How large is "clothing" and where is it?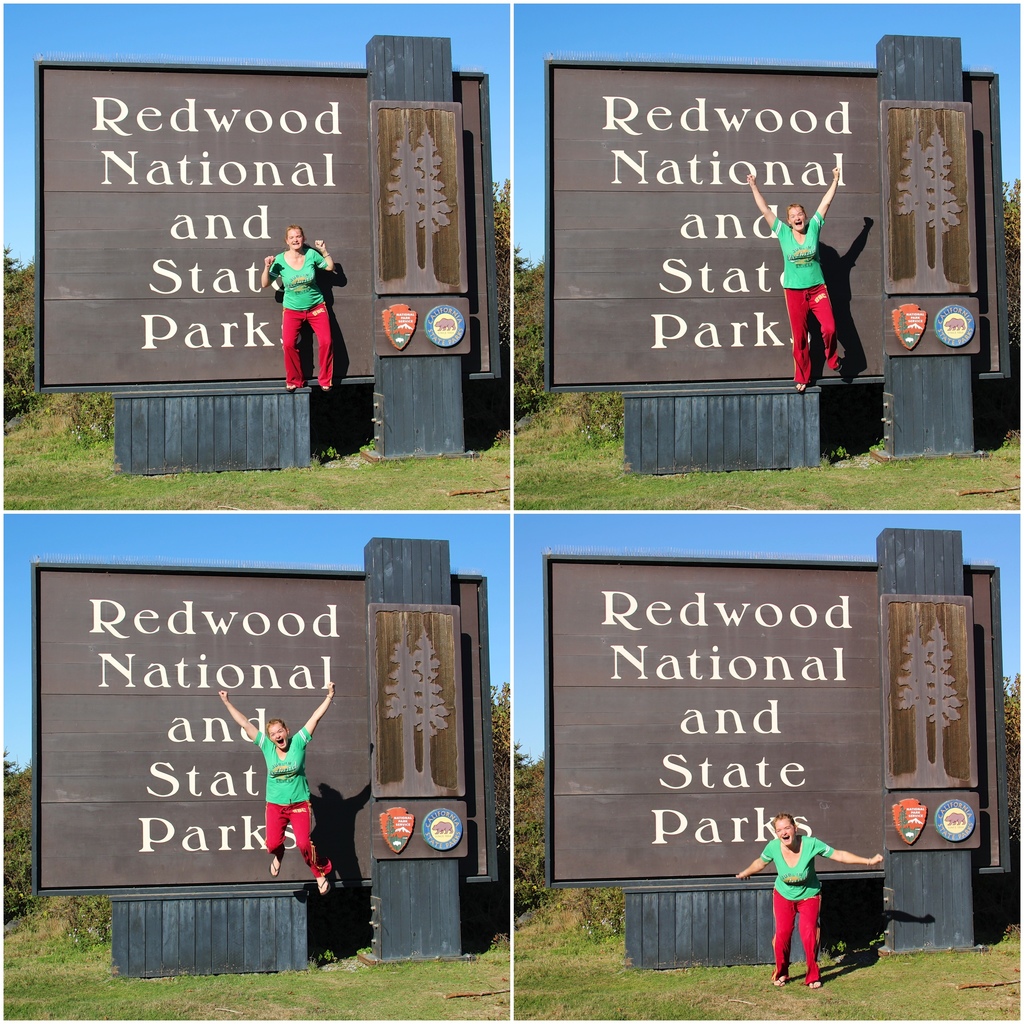
Bounding box: (x1=758, y1=828, x2=838, y2=989).
